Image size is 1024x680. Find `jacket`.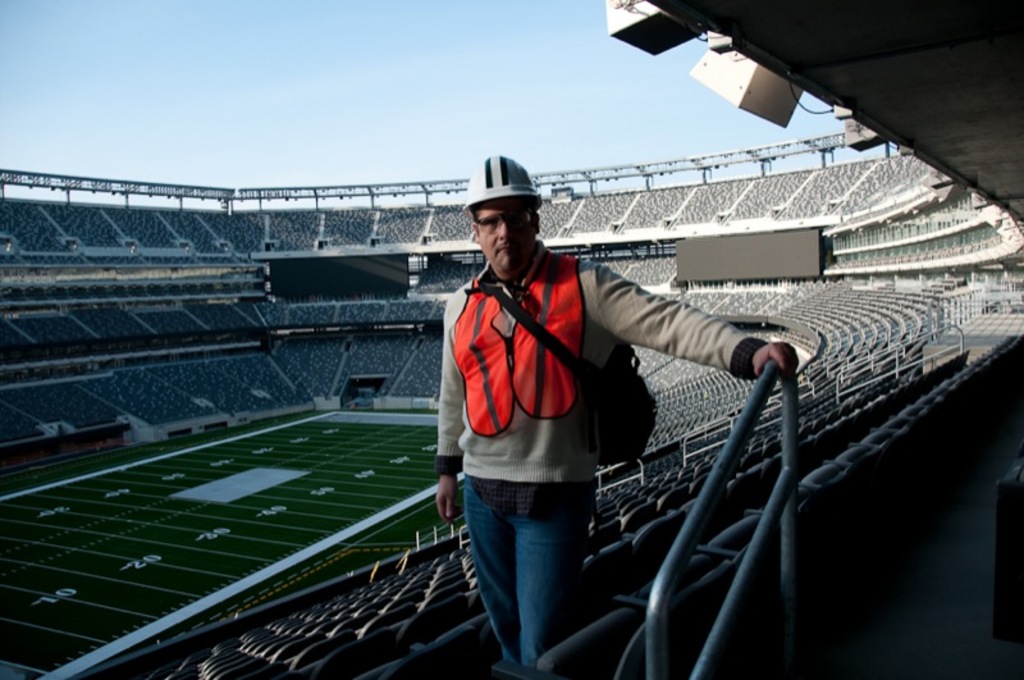
[448, 248, 589, 438].
